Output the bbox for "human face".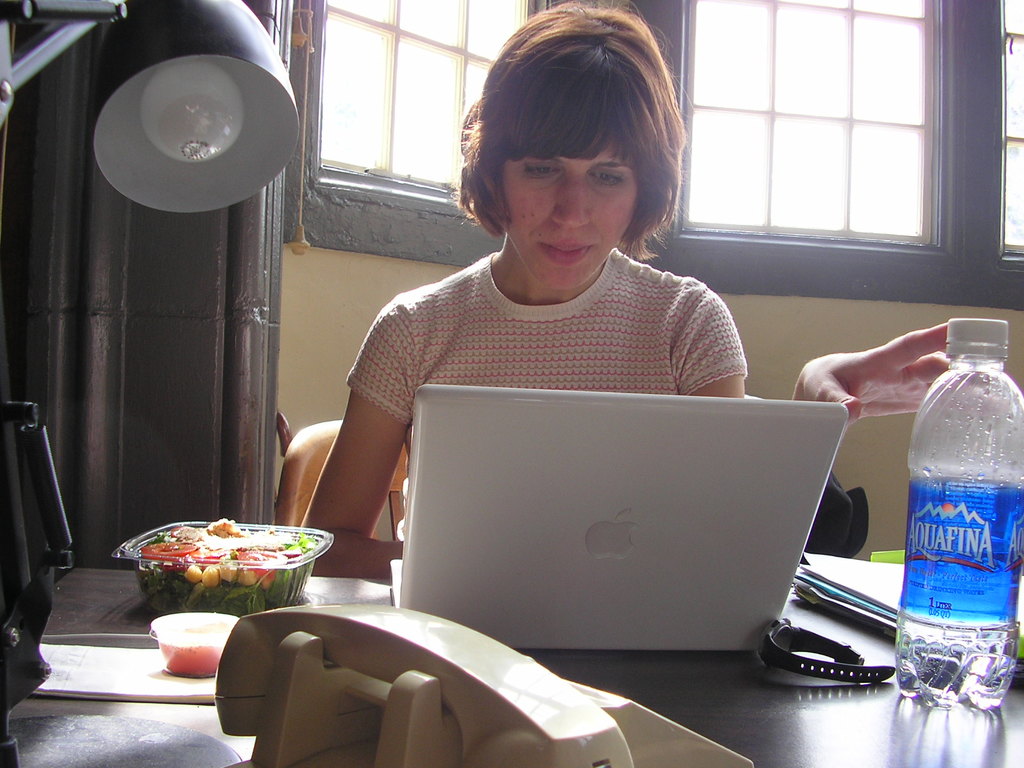
box=[493, 125, 639, 297].
